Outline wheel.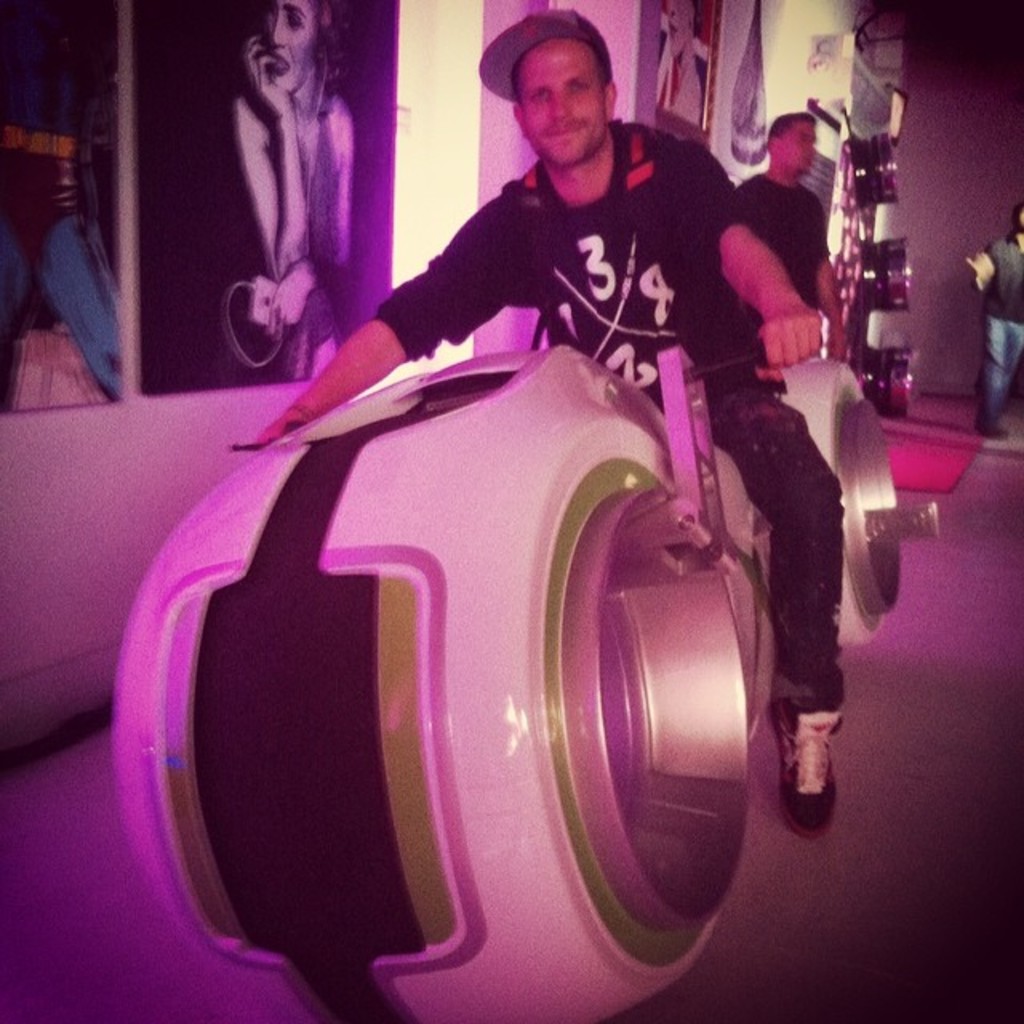
Outline: locate(754, 363, 936, 656).
